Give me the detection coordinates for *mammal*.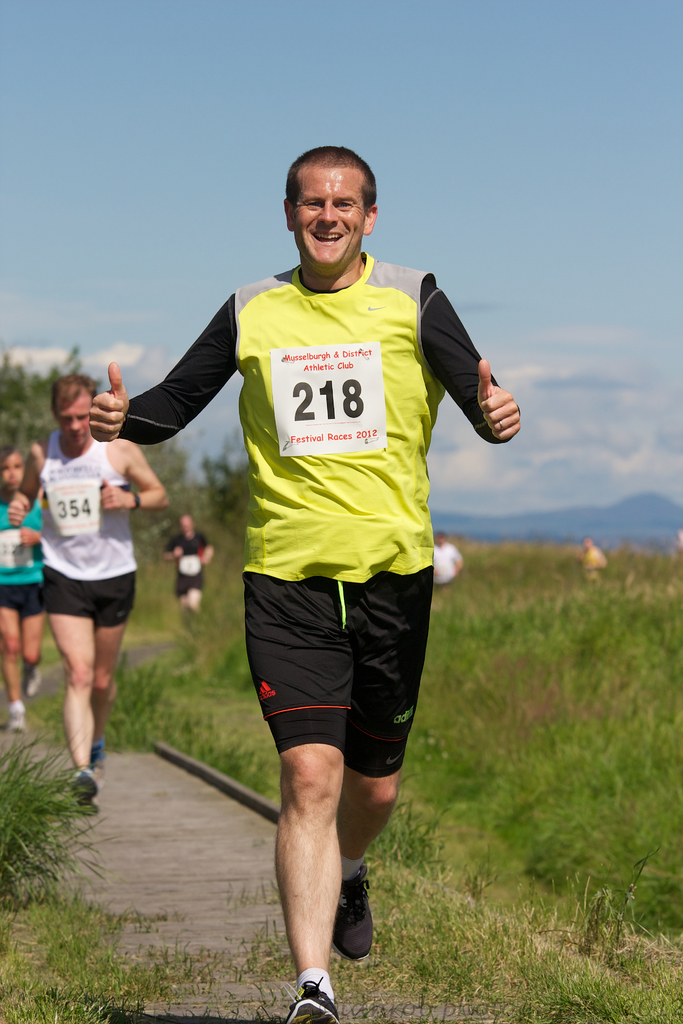
[434,533,464,588].
